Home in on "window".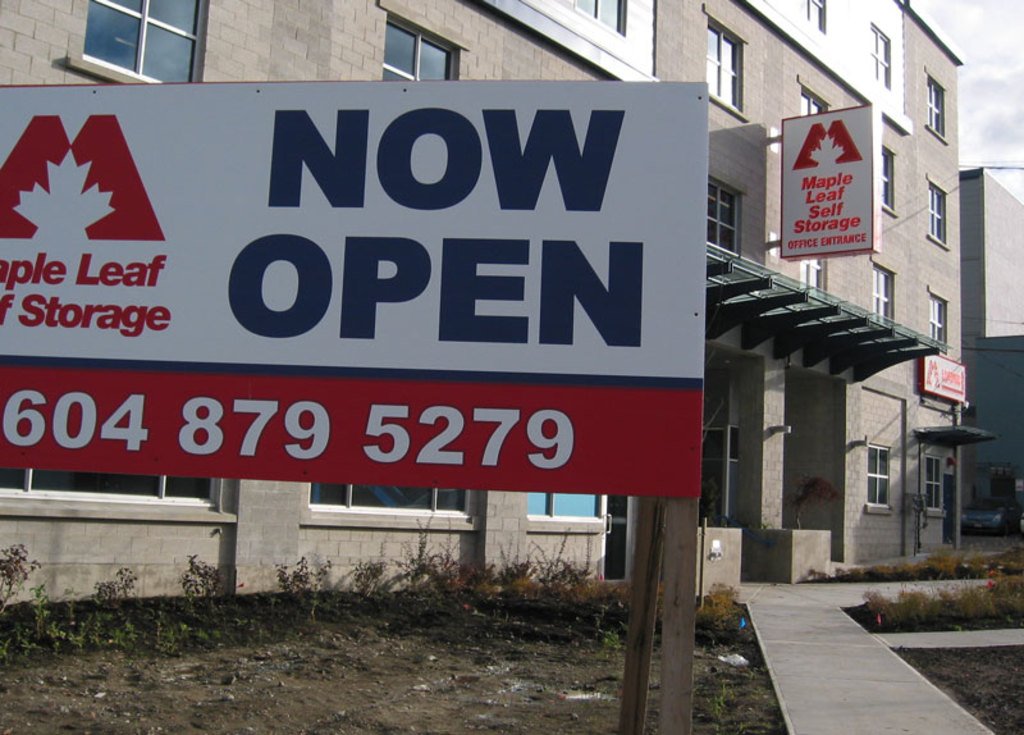
Homed in at Rect(797, 77, 835, 127).
